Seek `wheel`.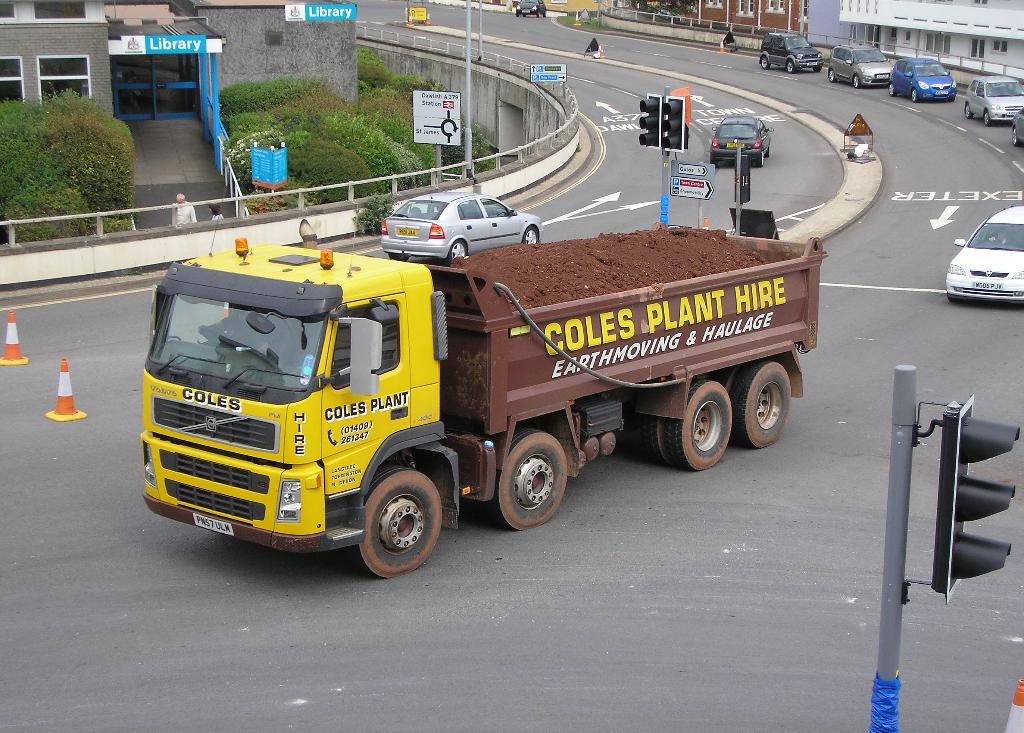
bbox(724, 356, 792, 449).
